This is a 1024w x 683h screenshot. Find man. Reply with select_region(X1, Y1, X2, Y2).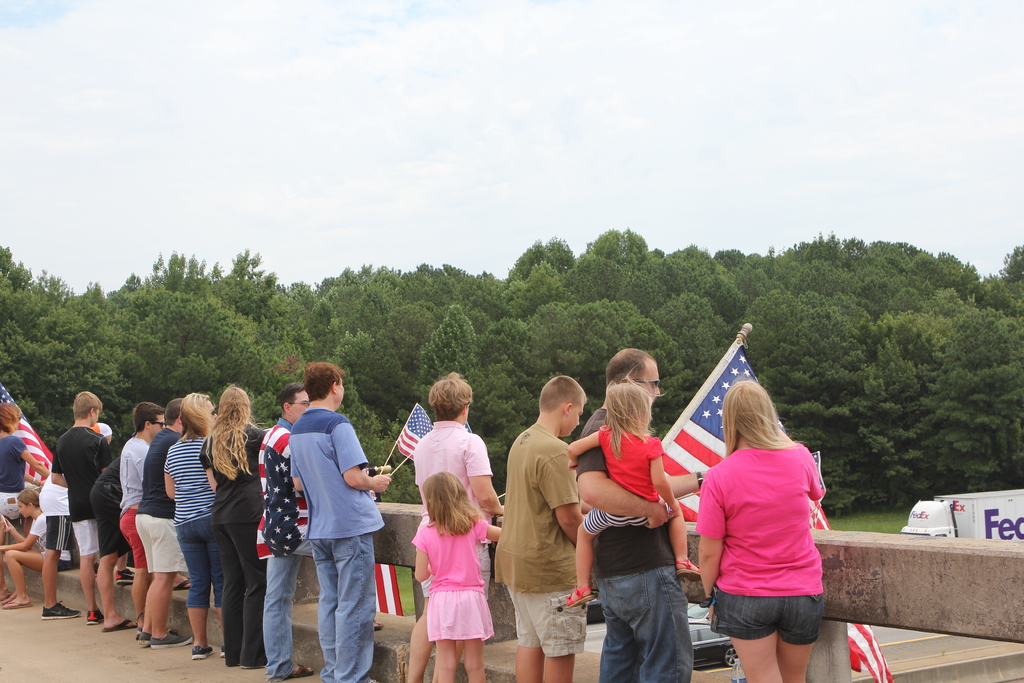
select_region(496, 373, 586, 682).
